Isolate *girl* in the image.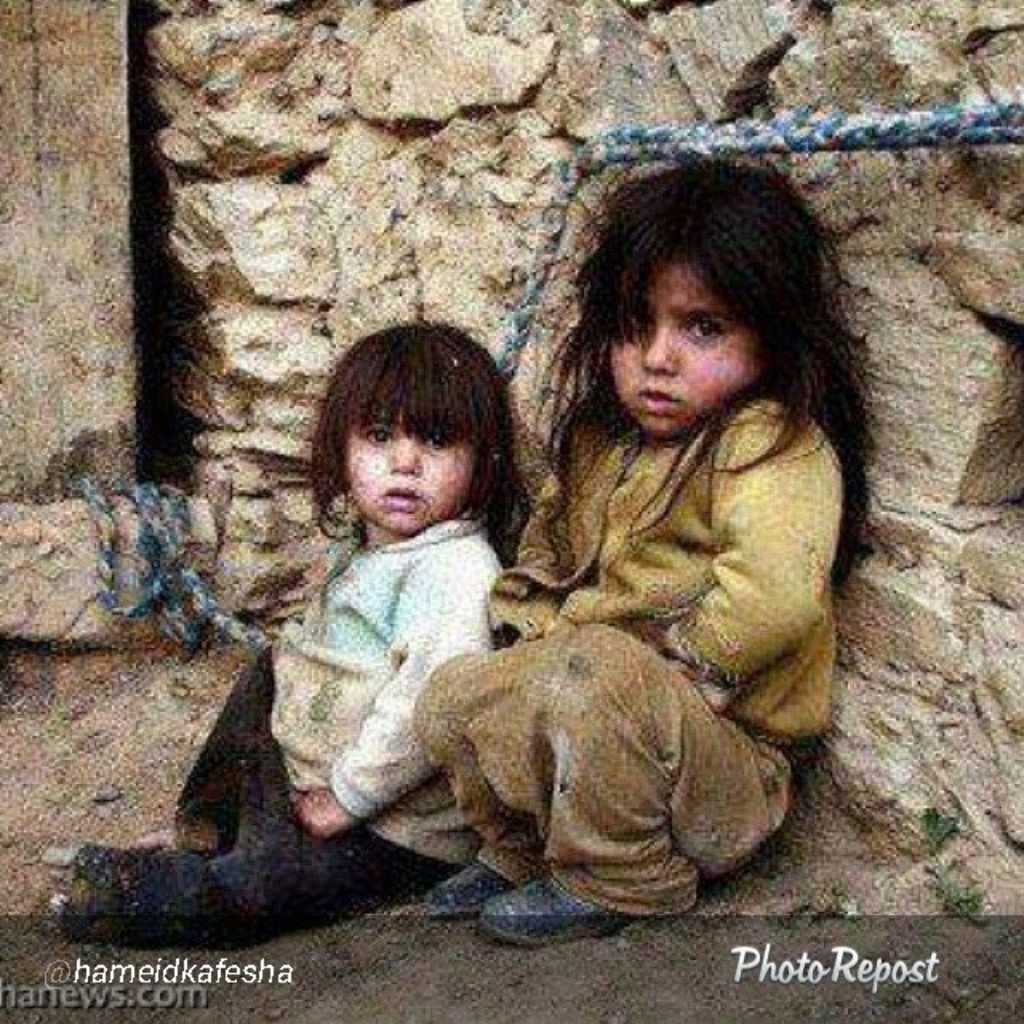
Isolated region: left=410, top=144, right=874, bottom=947.
